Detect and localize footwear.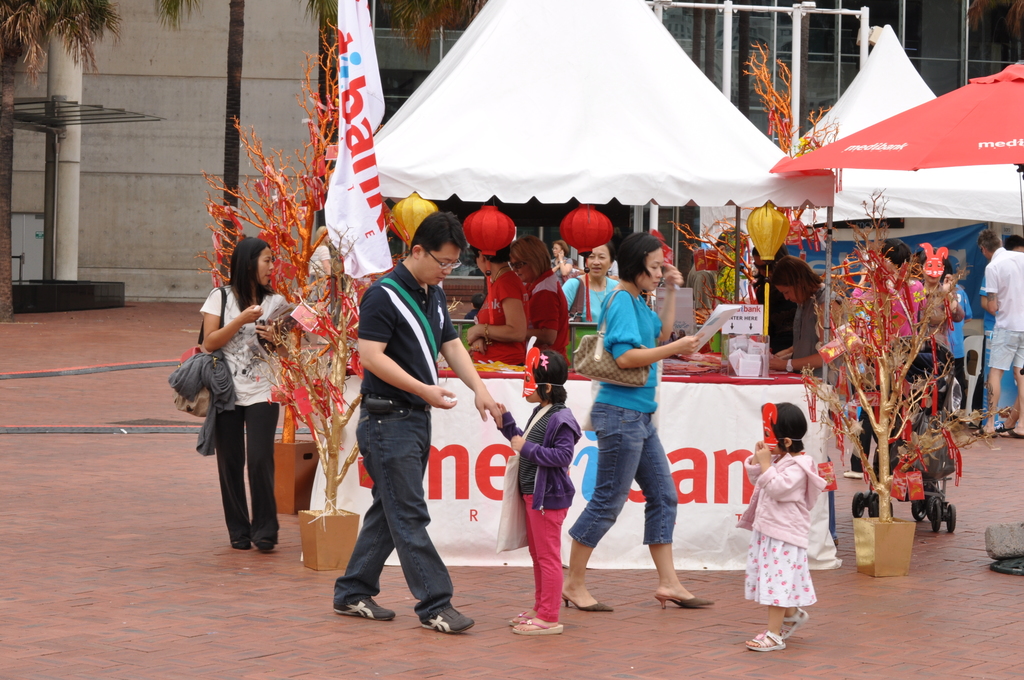
Localized at BBox(999, 430, 1023, 438).
